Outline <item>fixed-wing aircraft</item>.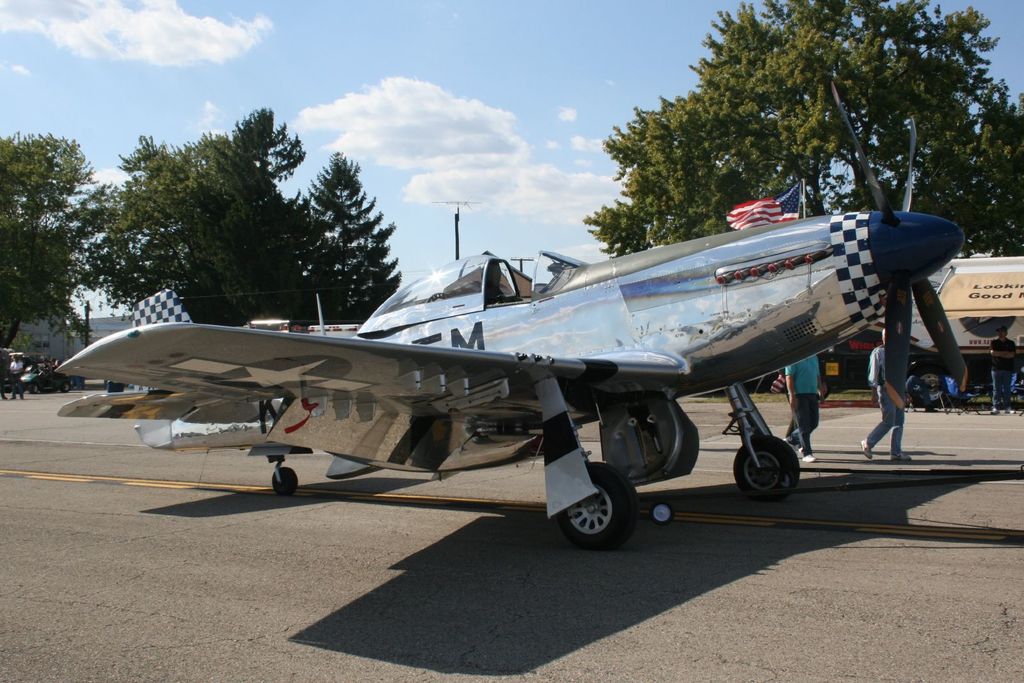
Outline: bbox(56, 84, 970, 545).
